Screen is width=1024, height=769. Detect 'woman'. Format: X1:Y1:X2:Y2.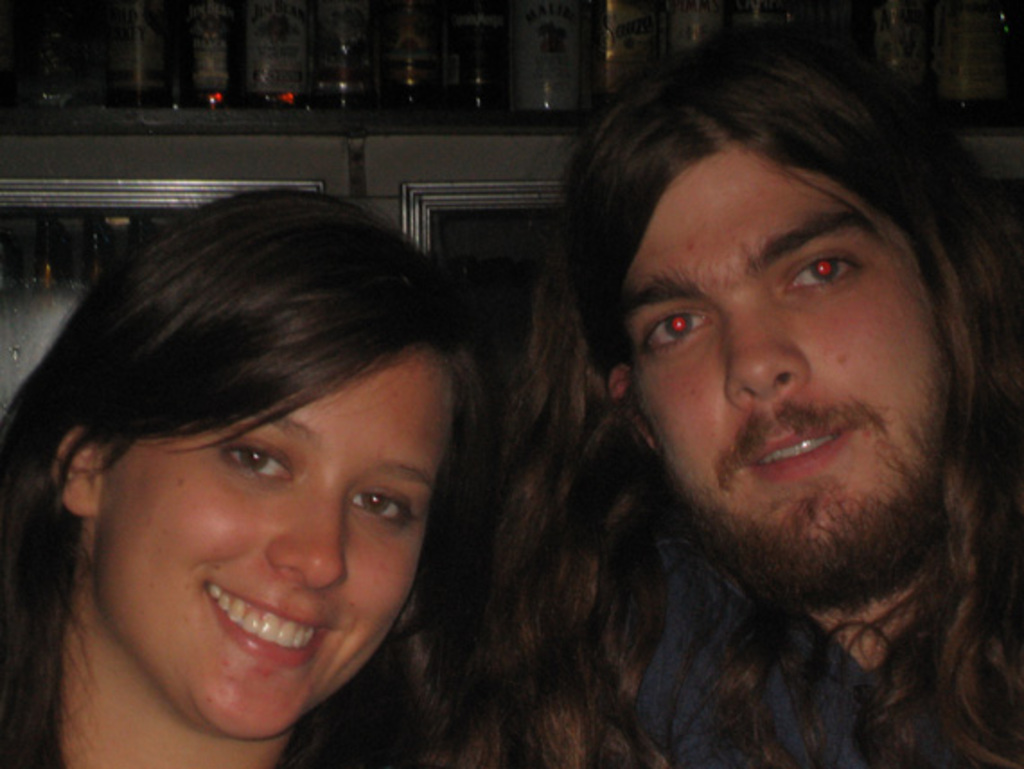
0:164:553:768.
